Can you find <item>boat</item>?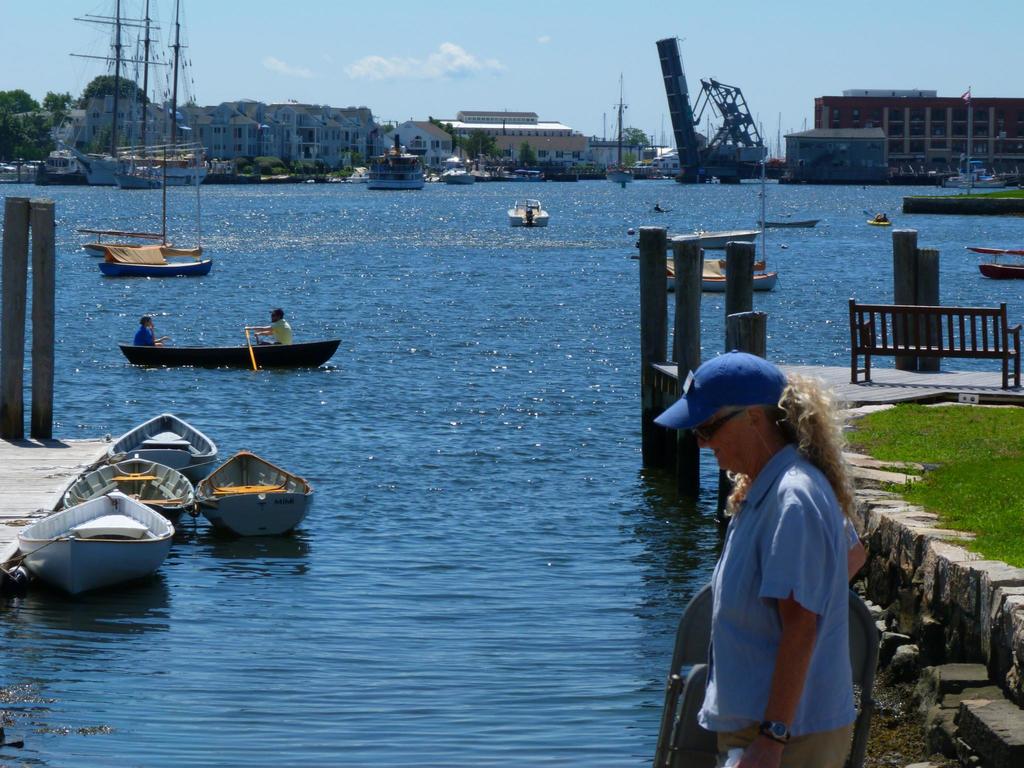
Yes, bounding box: detection(111, 404, 220, 473).
